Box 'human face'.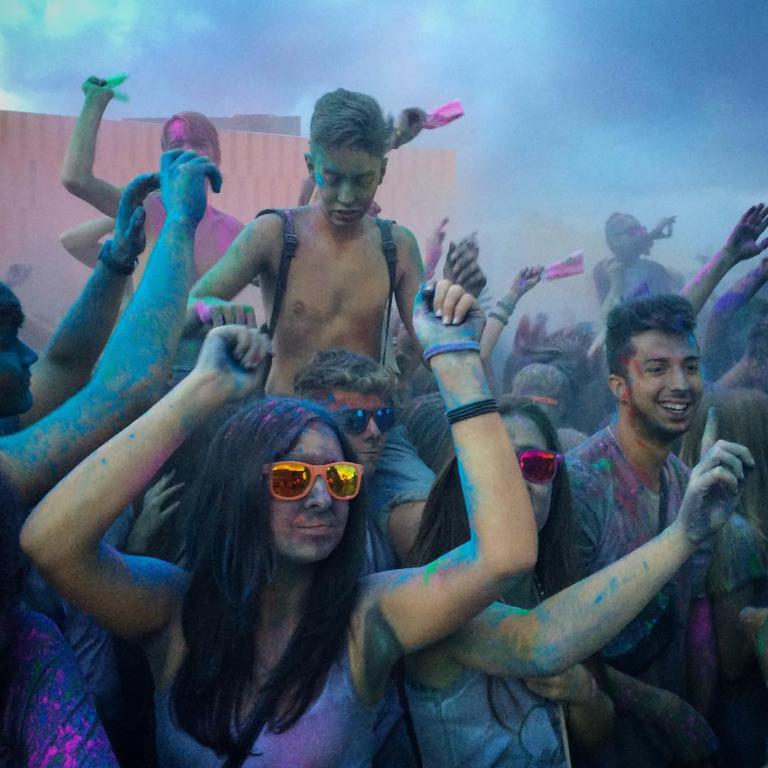
[329, 388, 382, 470].
